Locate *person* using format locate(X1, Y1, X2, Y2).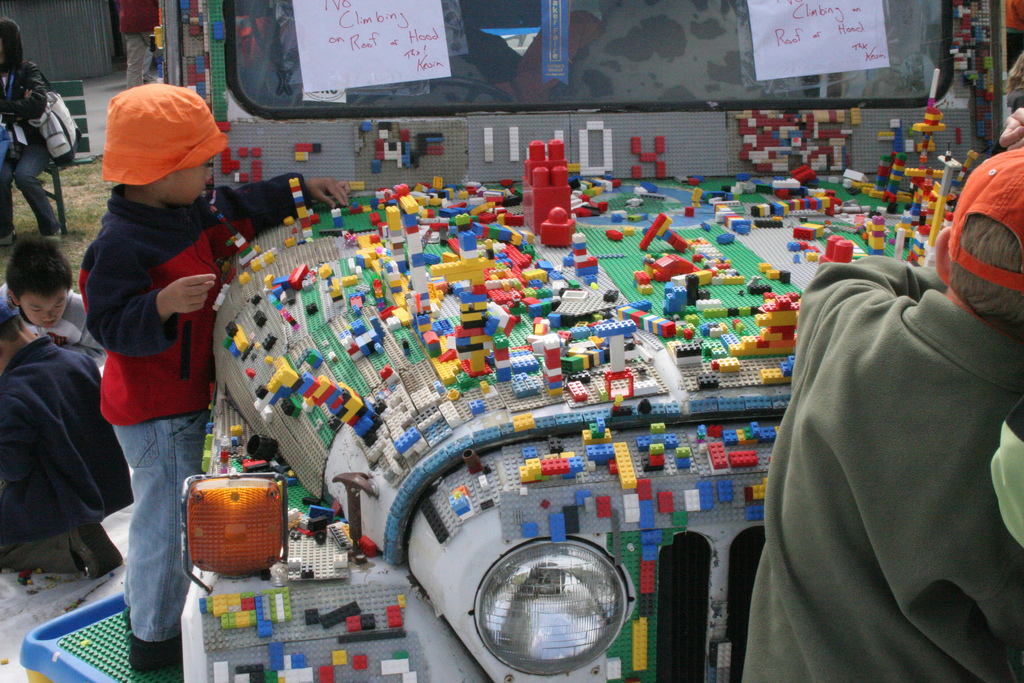
locate(0, 309, 140, 578).
